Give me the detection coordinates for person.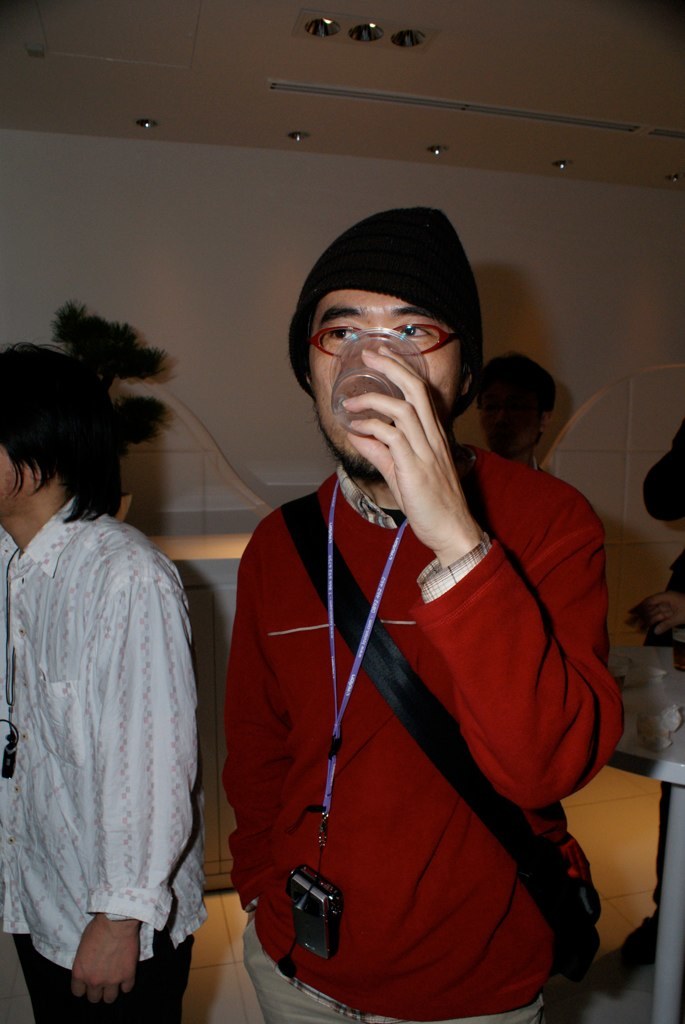
rect(0, 334, 211, 1023).
